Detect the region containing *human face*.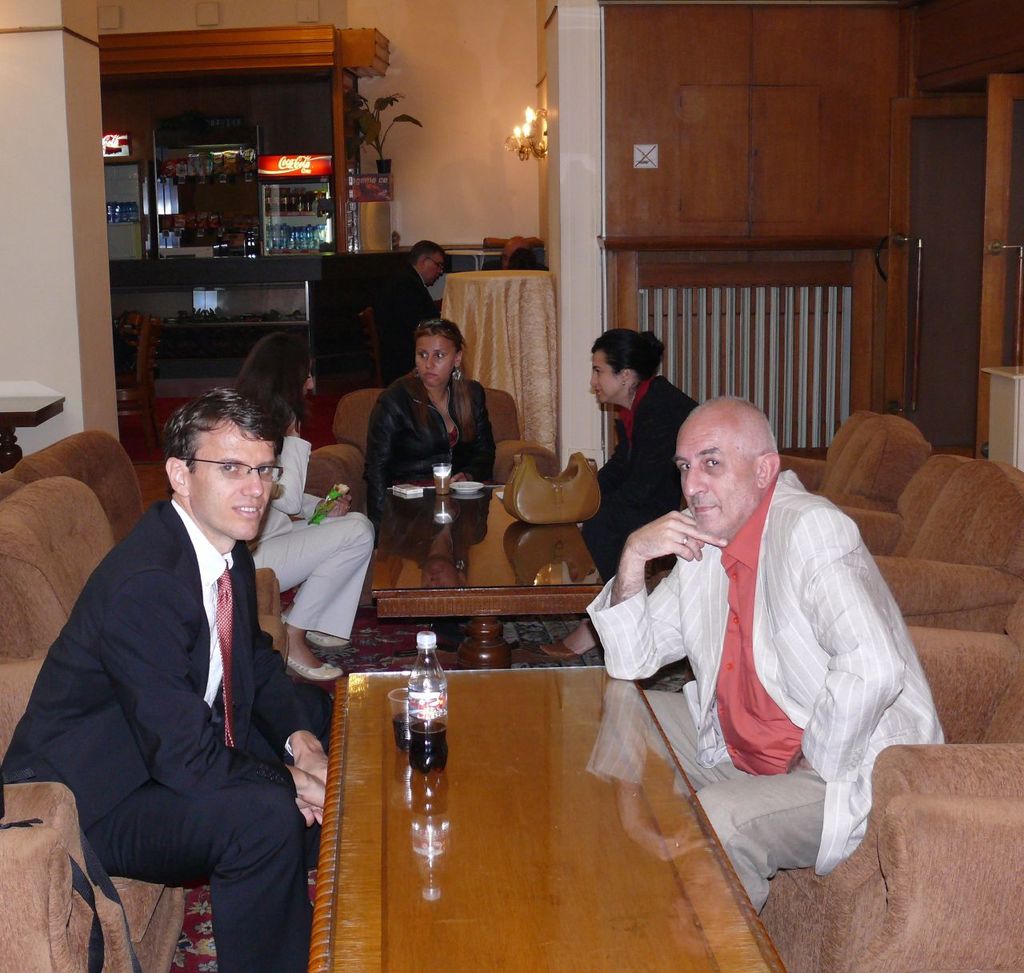
[670,418,758,533].
